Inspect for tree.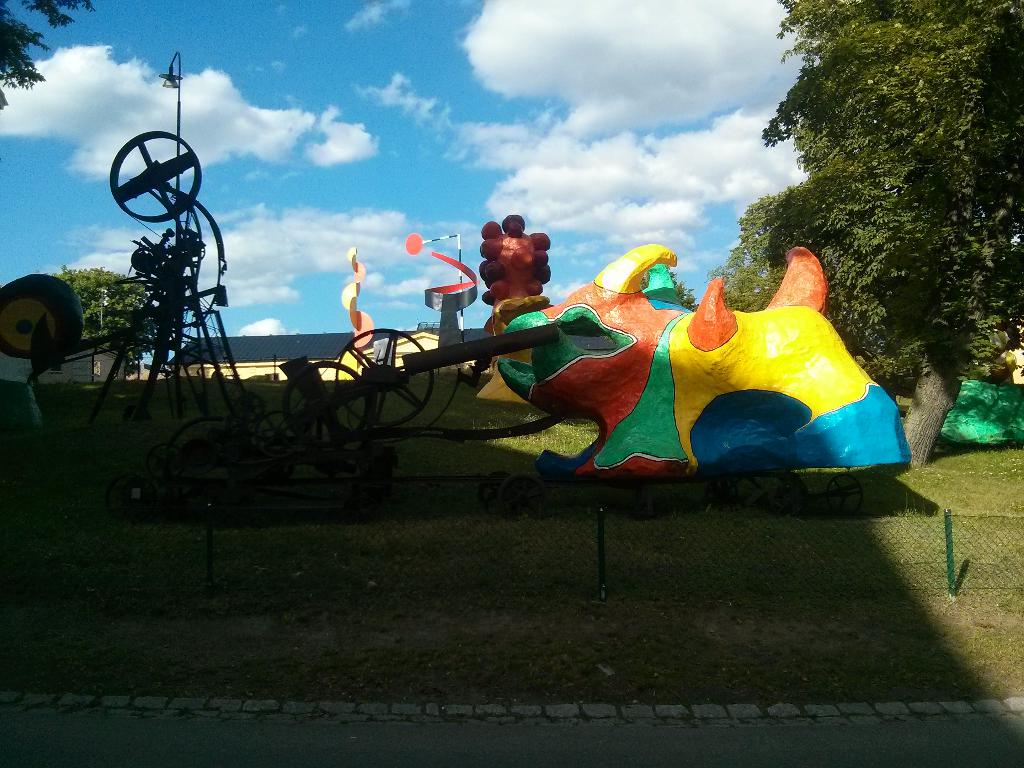
Inspection: [x1=36, y1=269, x2=159, y2=353].
